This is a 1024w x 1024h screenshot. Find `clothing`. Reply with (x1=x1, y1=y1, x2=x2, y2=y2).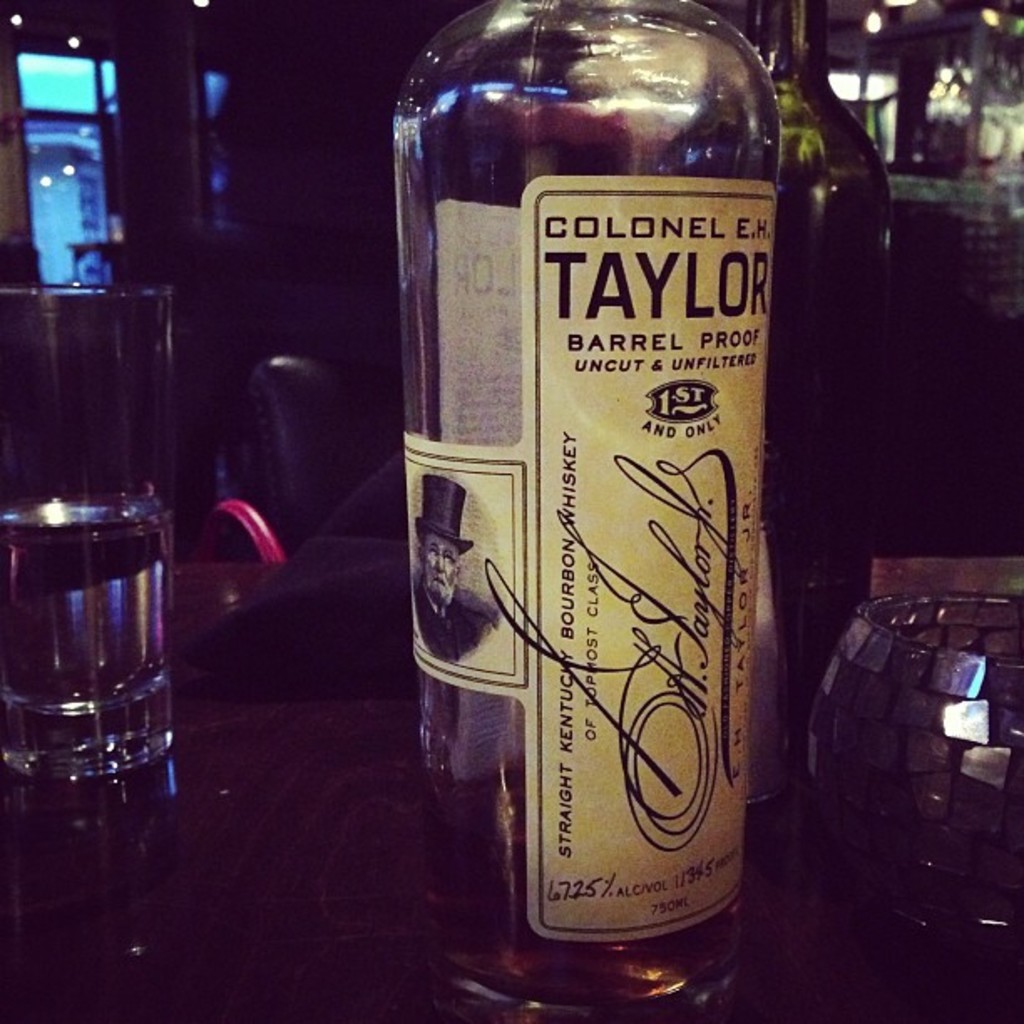
(x1=385, y1=8, x2=760, y2=989).
